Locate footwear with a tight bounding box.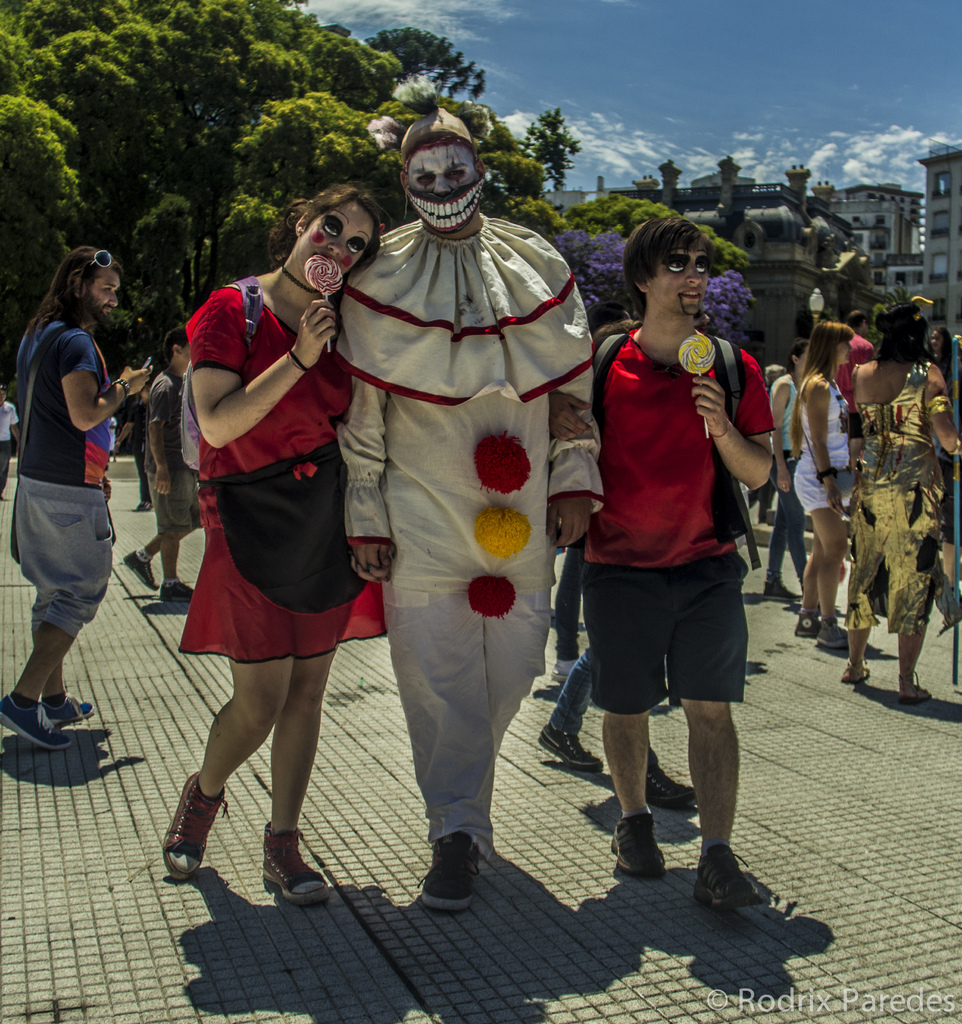
<region>689, 842, 761, 910</region>.
